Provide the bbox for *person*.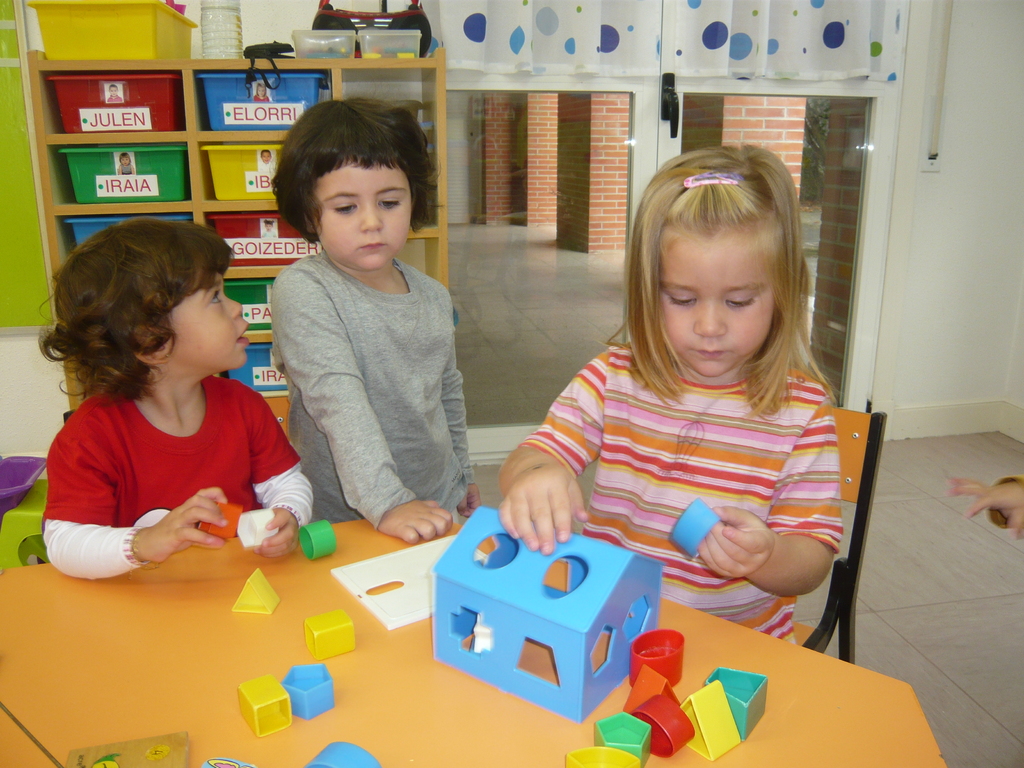
259:148:276:170.
